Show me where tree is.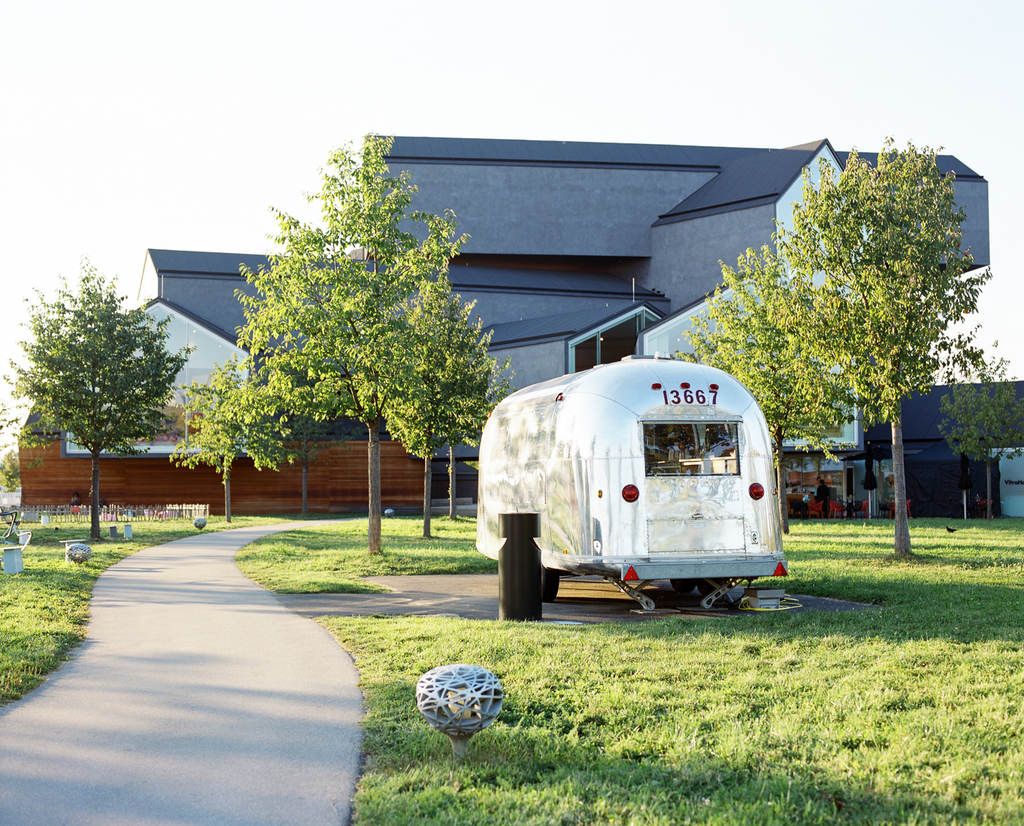
tree is at bbox=(768, 135, 987, 559).
